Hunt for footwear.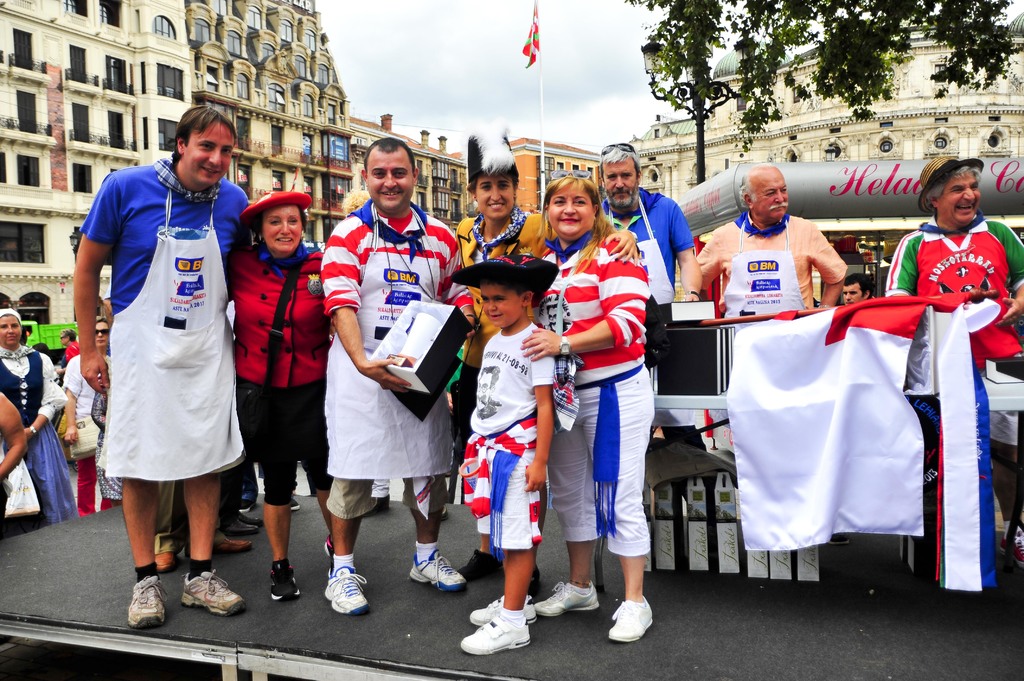
Hunted down at l=362, t=490, r=387, b=520.
